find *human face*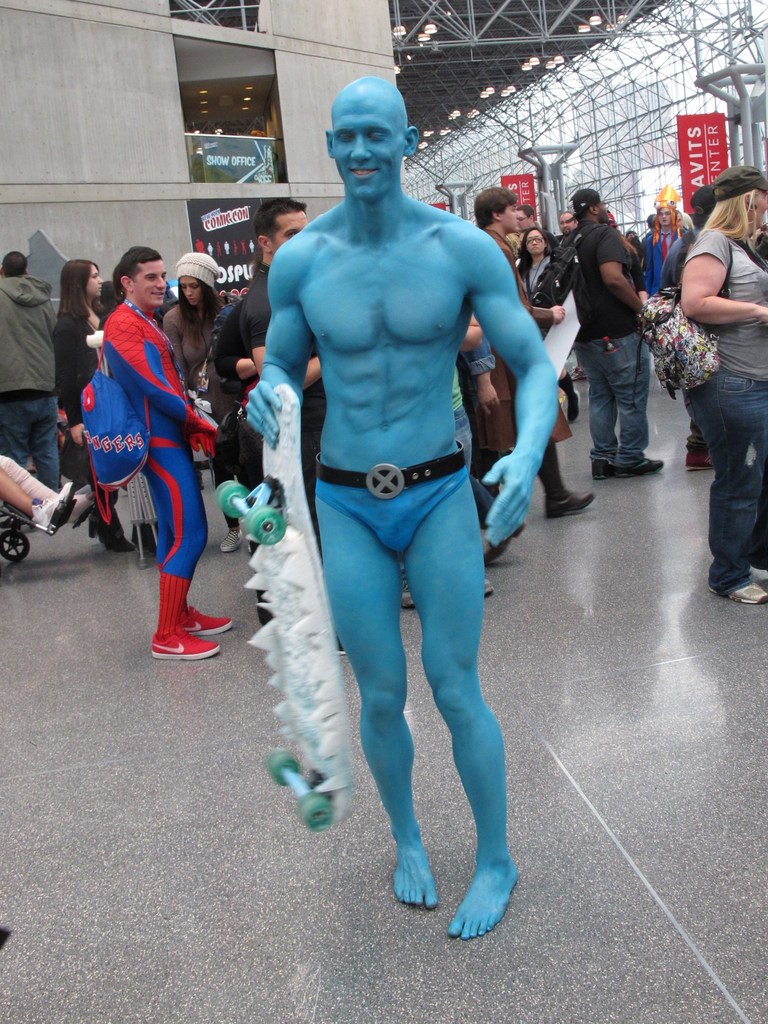
bbox=[270, 211, 310, 262]
